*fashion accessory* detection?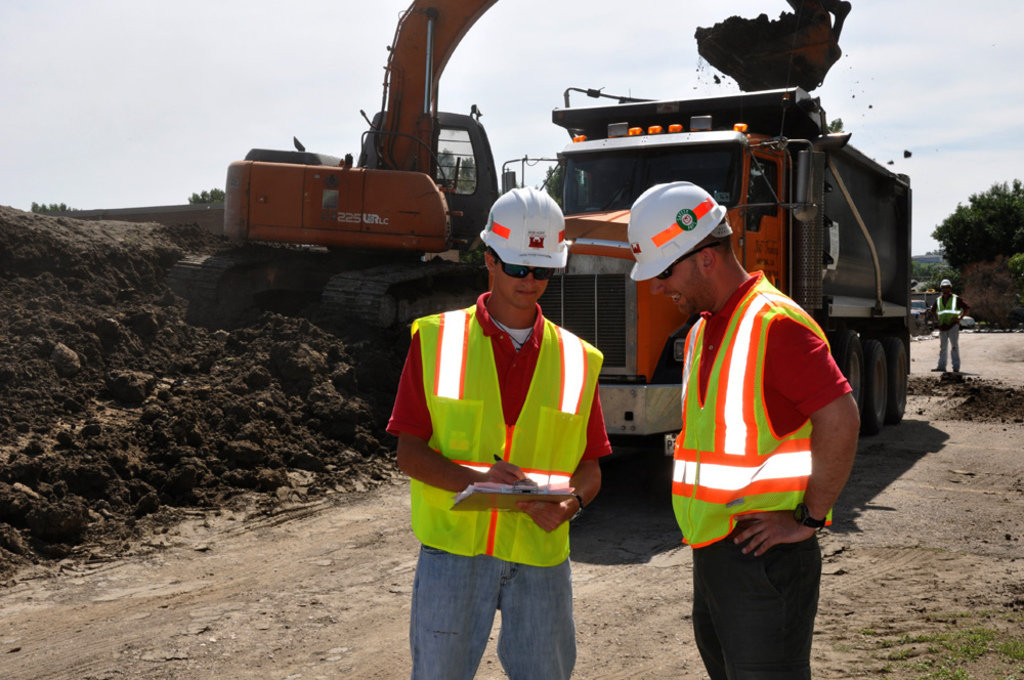
Rect(790, 499, 823, 532)
